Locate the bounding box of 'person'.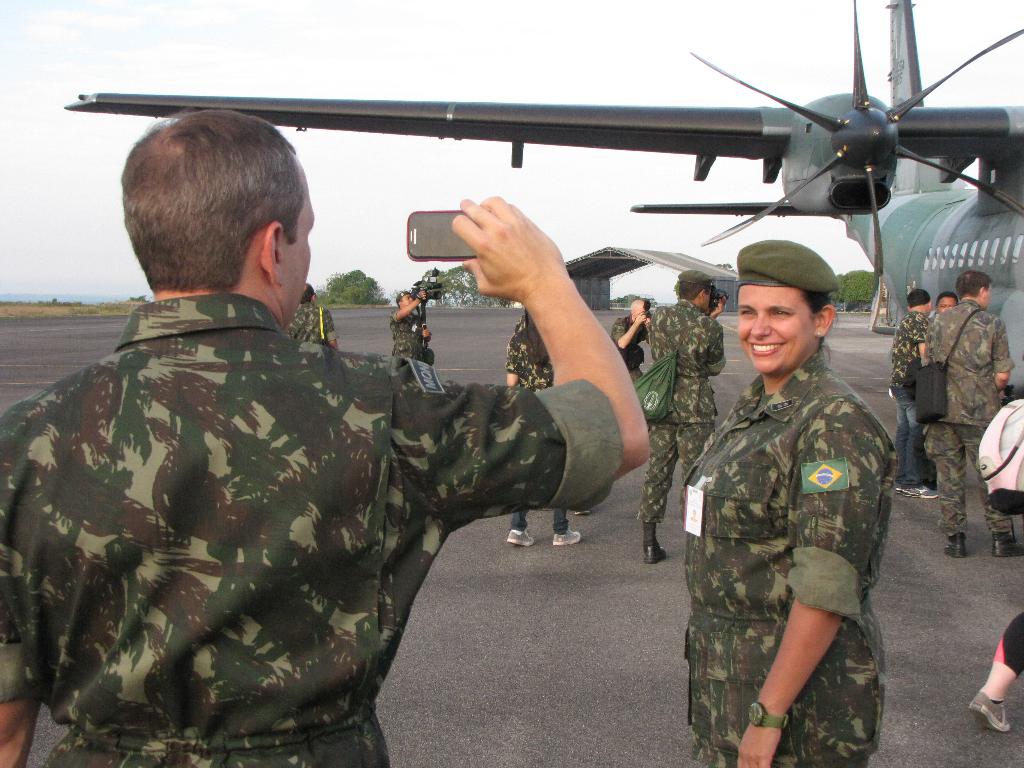
Bounding box: x1=636 y1=260 x2=724 y2=564.
